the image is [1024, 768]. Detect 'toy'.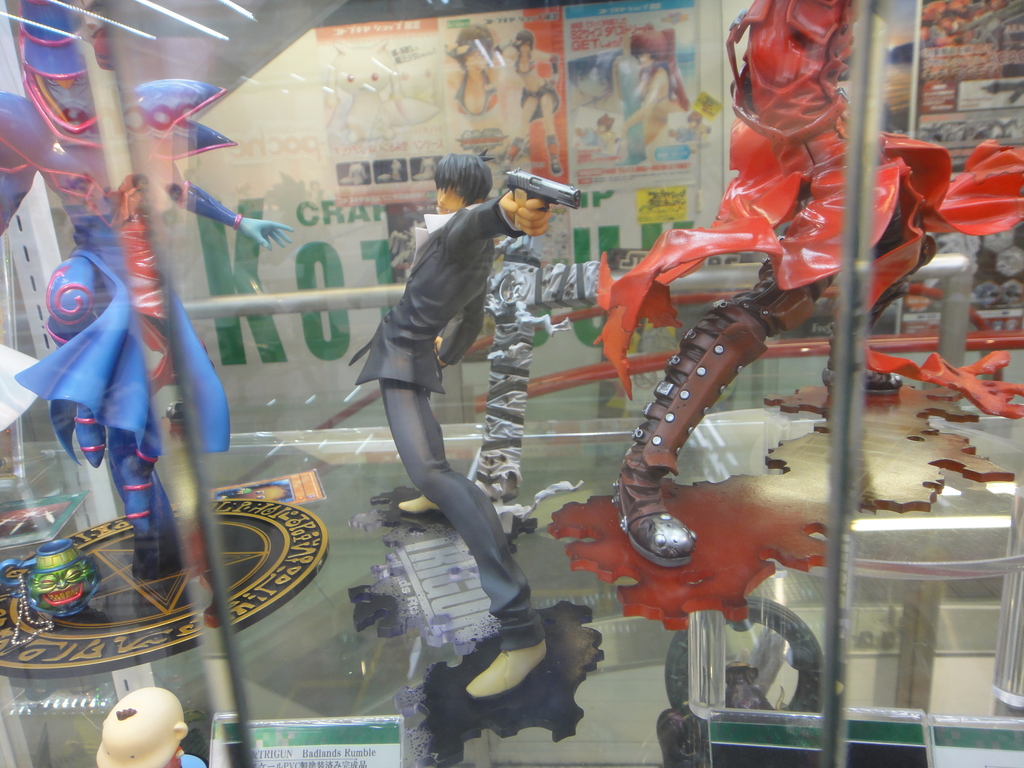
Detection: [left=0, top=0, right=291, bottom=584].
